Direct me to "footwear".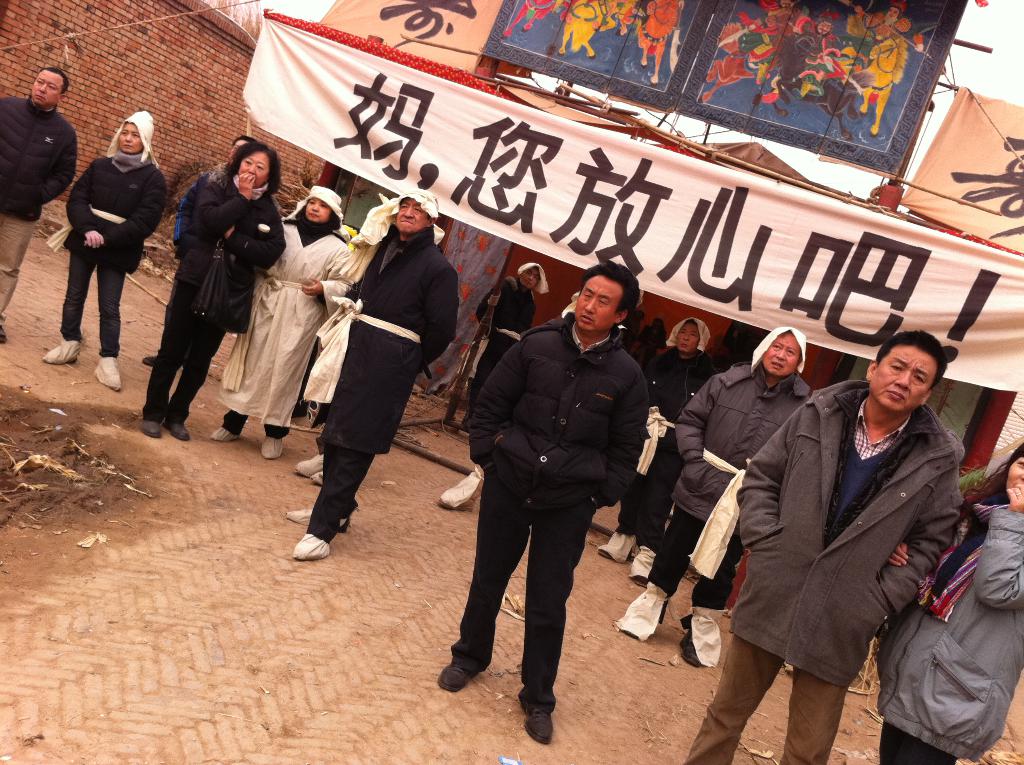
Direction: <box>166,419,193,441</box>.
